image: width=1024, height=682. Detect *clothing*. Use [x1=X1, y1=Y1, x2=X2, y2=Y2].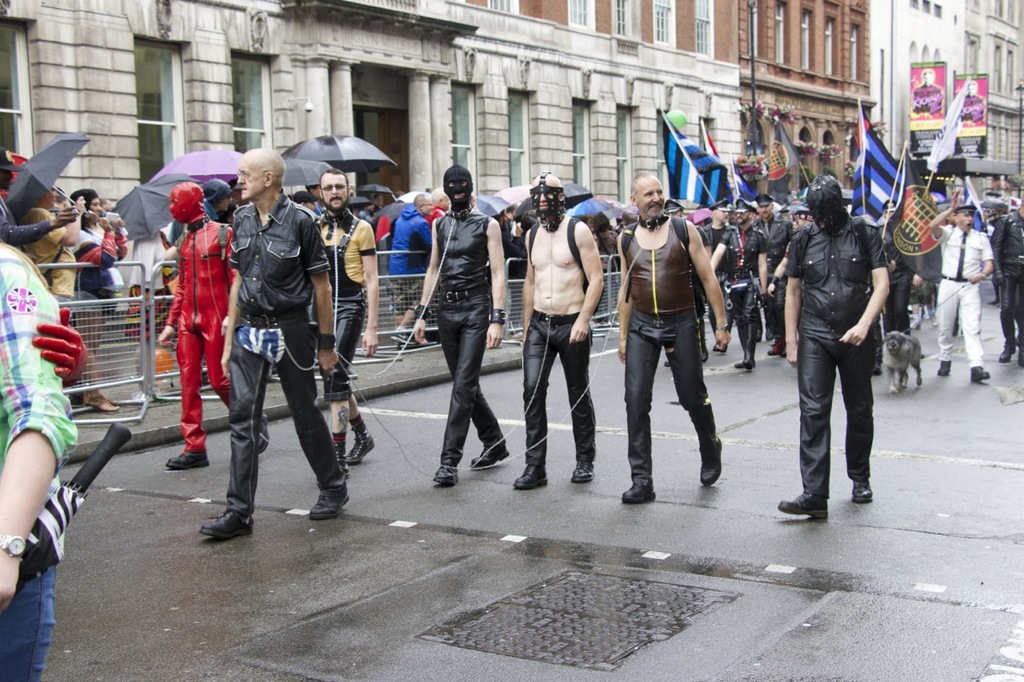
[x1=618, y1=214, x2=718, y2=485].
